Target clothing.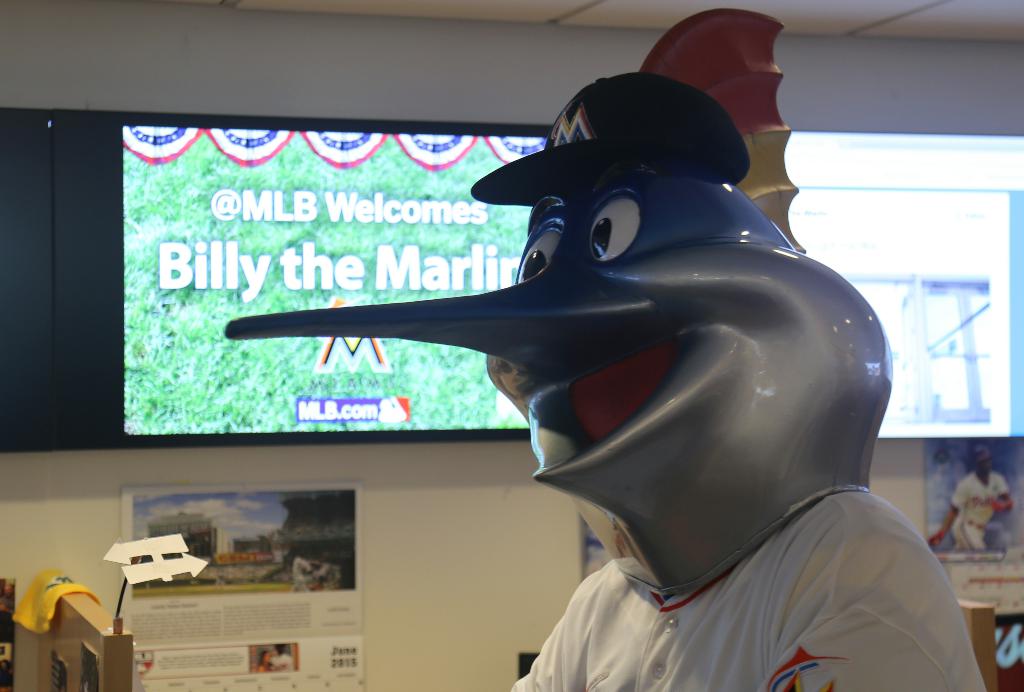
Target region: <box>950,470,1009,551</box>.
